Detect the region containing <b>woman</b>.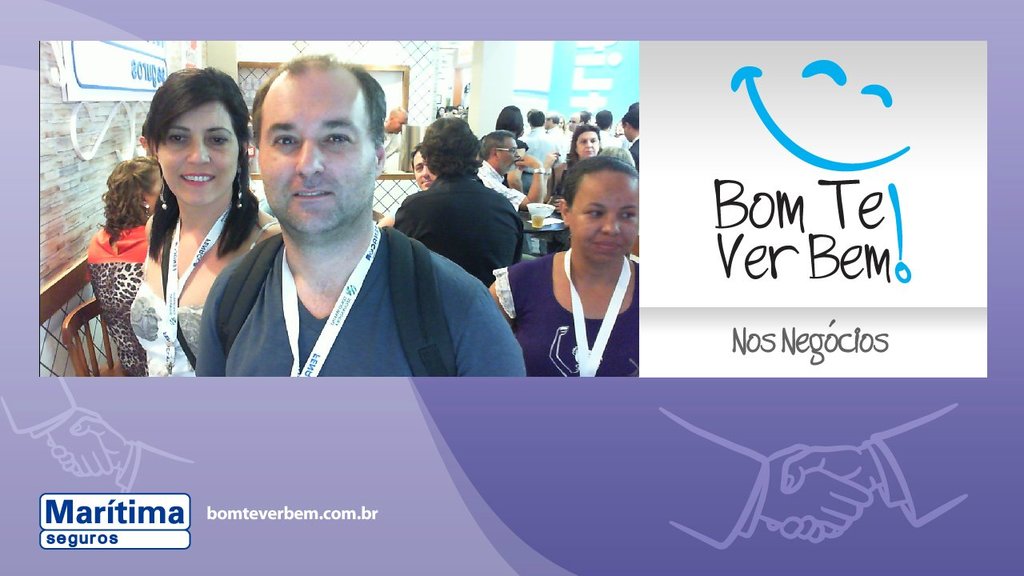
<region>130, 60, 276, 390</region>.
